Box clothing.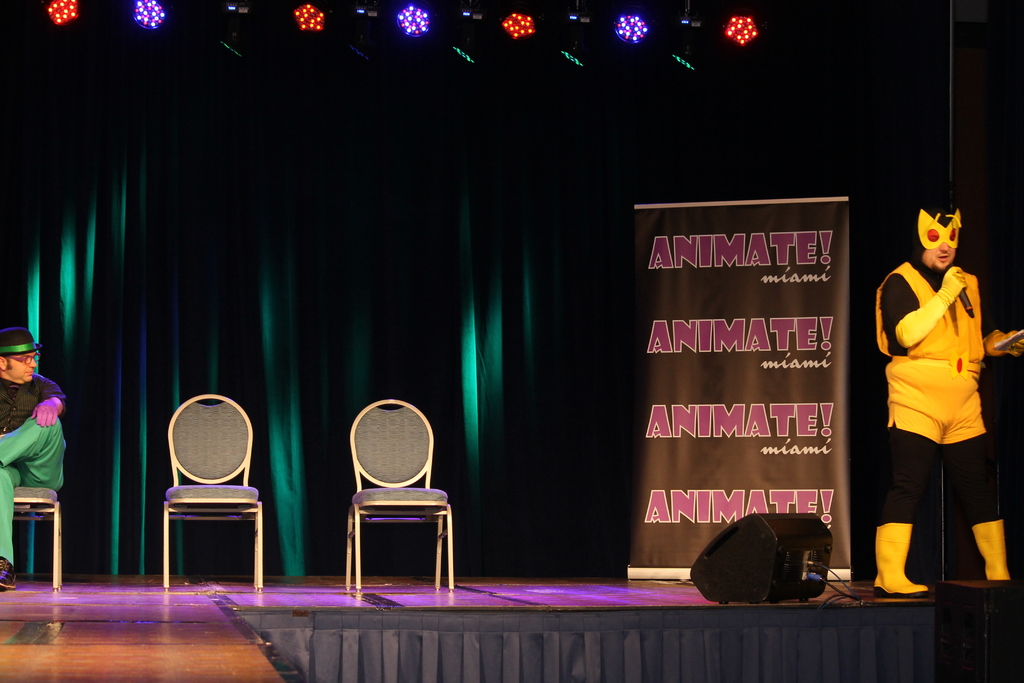
<bbox>879, 234, 1000, 555</bbox>.
